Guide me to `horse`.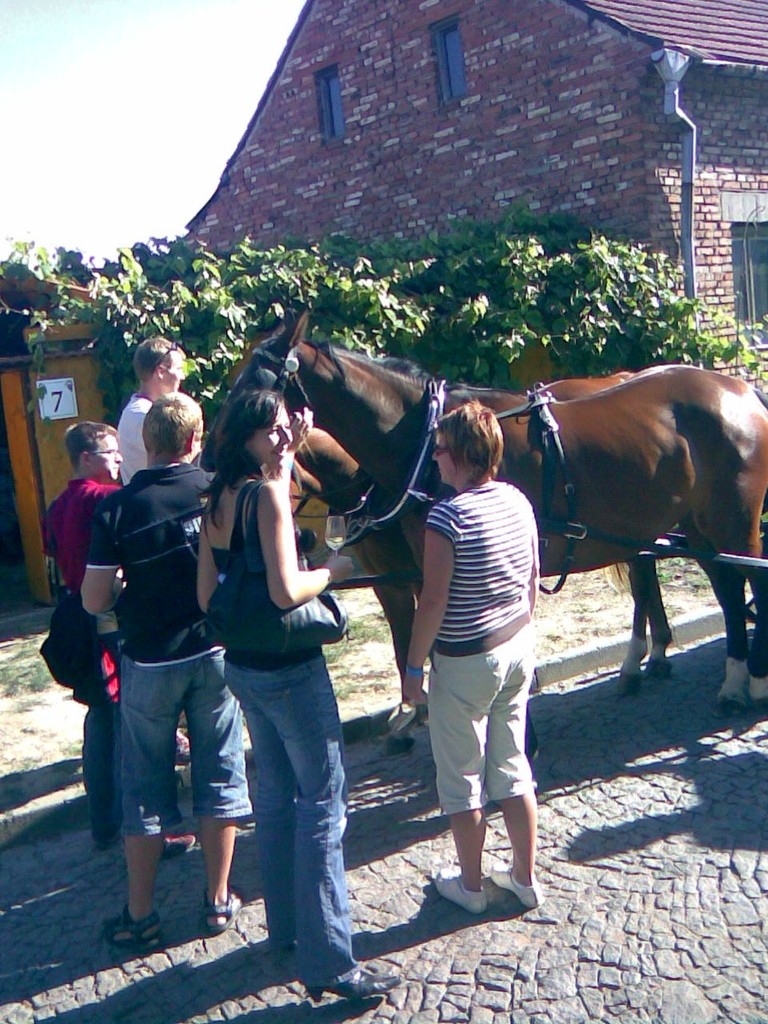
Guidance: x1=198, y1=309, x2=767, y2=765.
